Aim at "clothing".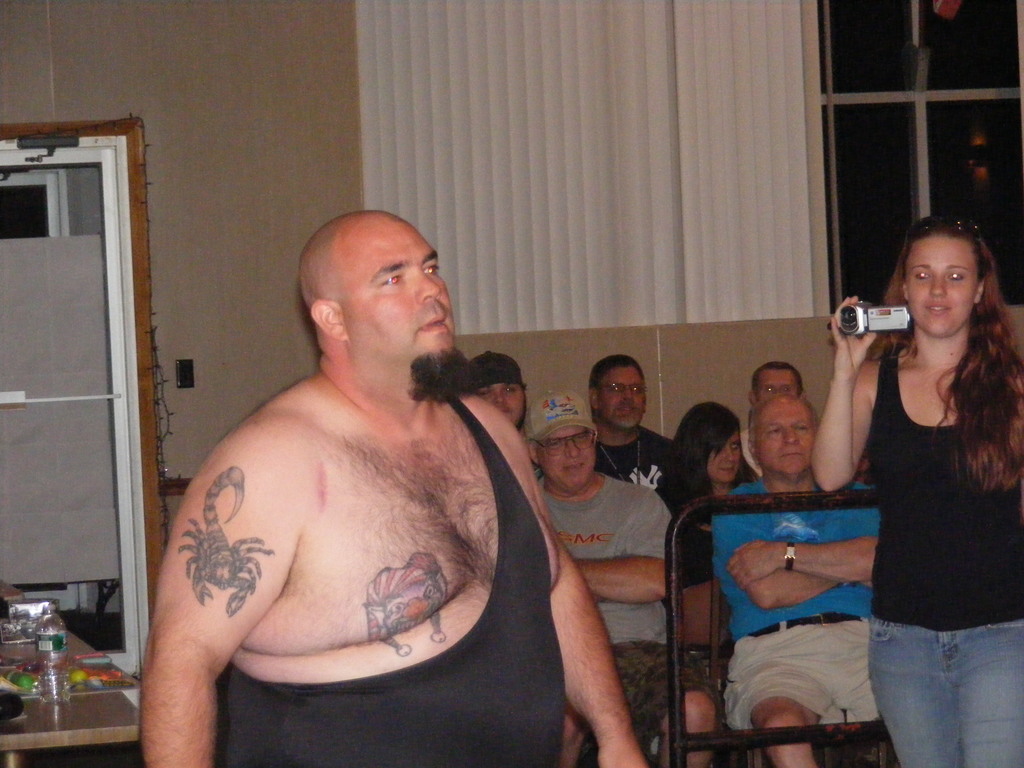
Aimed at x1=860, y1=339, x2=1023, y2=767.
